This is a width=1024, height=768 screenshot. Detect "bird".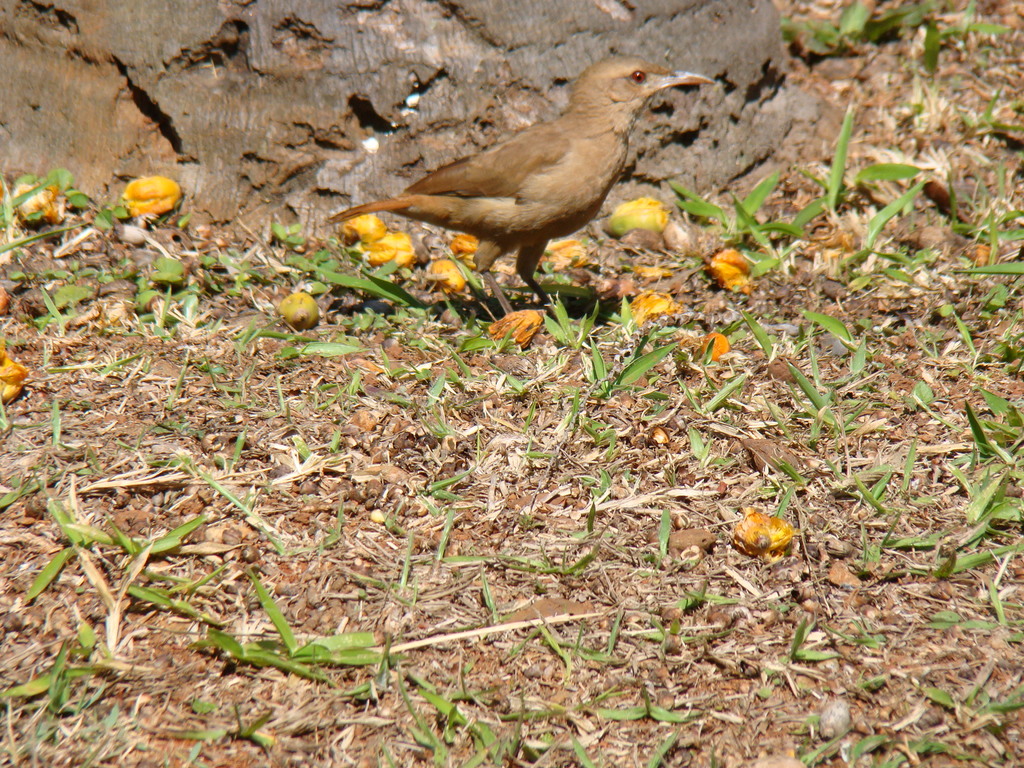
locate(340, 54, 721, 326).
